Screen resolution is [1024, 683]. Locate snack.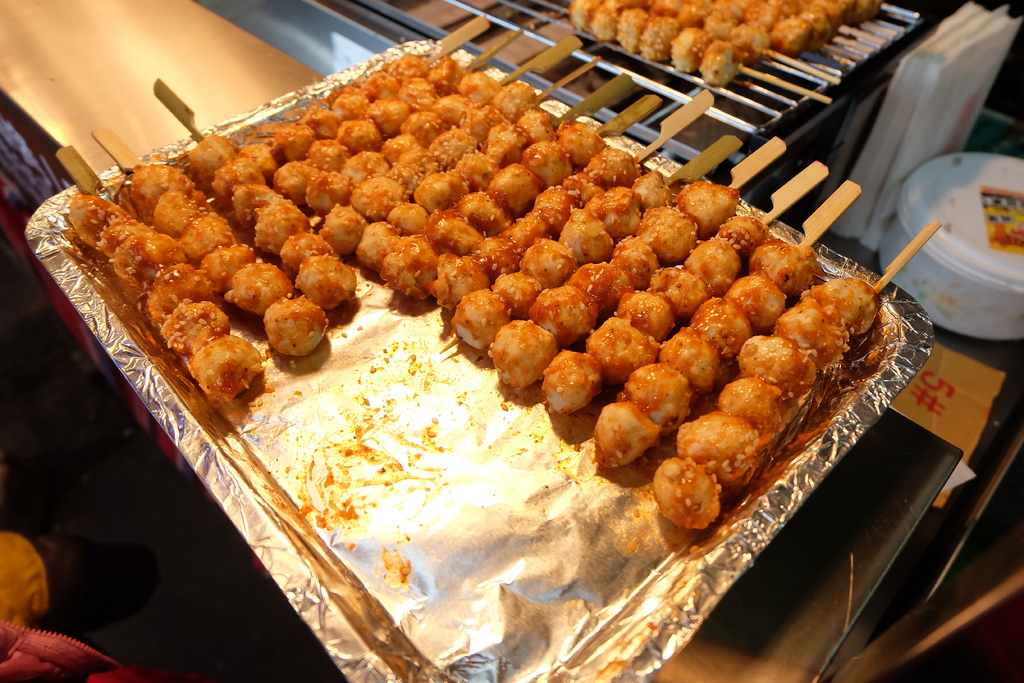
[x1=507, y1=217, x2=550, y2=252].
